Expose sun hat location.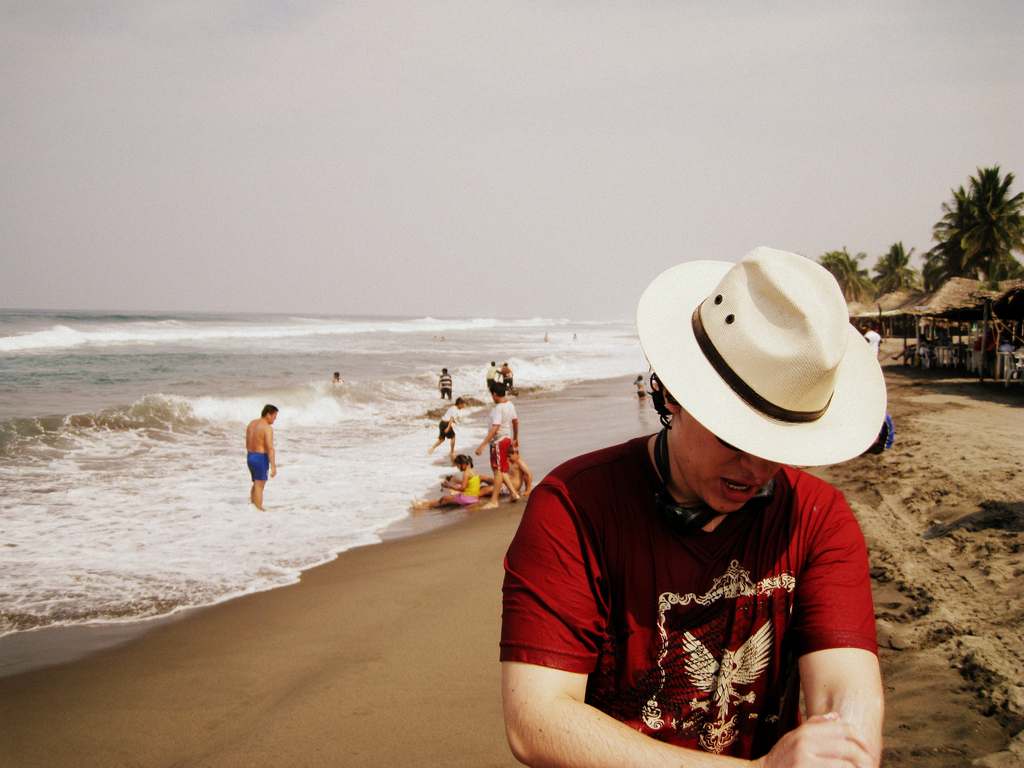
Exposed at [x1=640, y1=243, x2=888, y2=465].
